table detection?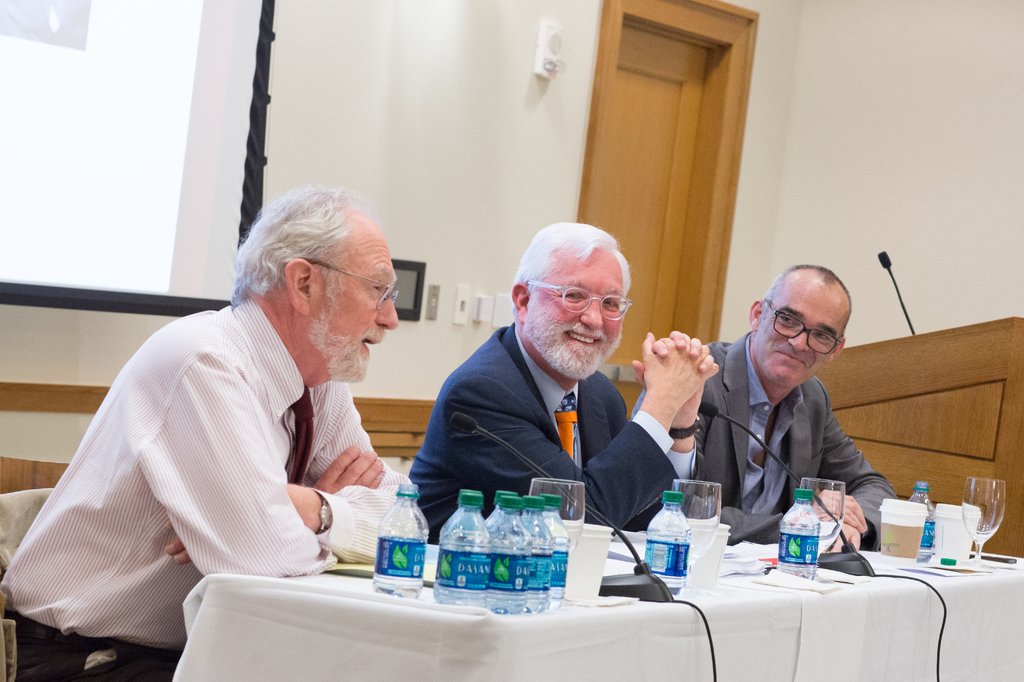
234,506,1020,678
